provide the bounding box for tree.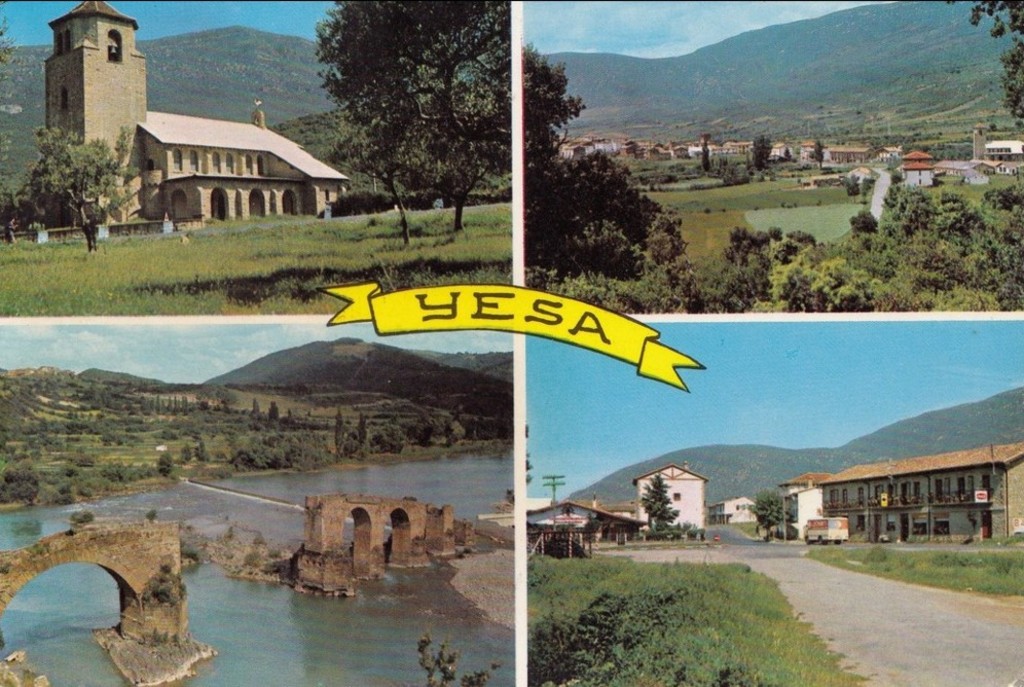
region(307, 2, 518, 234).
